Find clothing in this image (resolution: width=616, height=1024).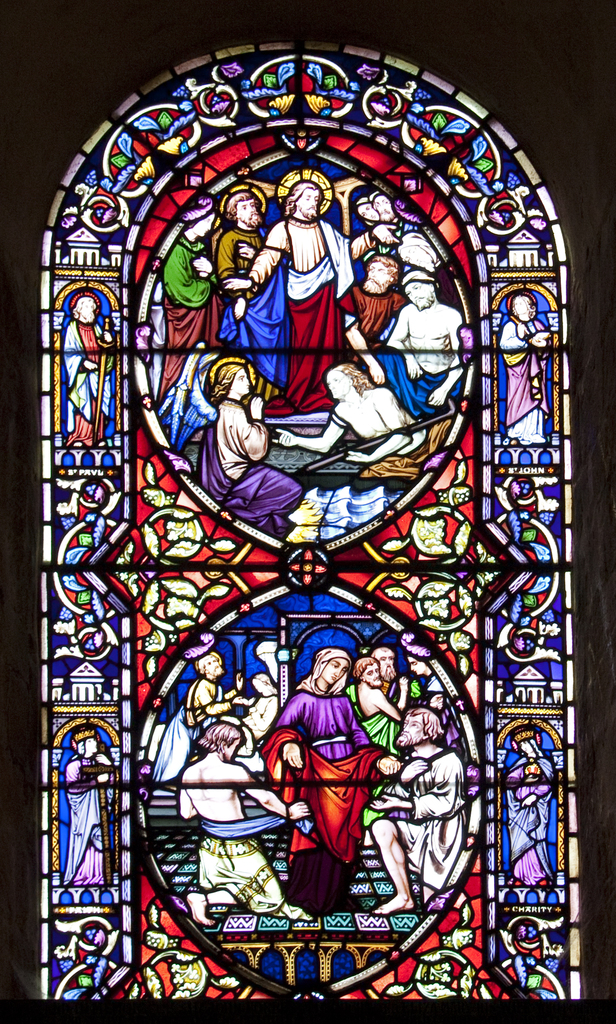
{"x1": 168, "y1": 673, "x2": 255, "y2": 746}.
